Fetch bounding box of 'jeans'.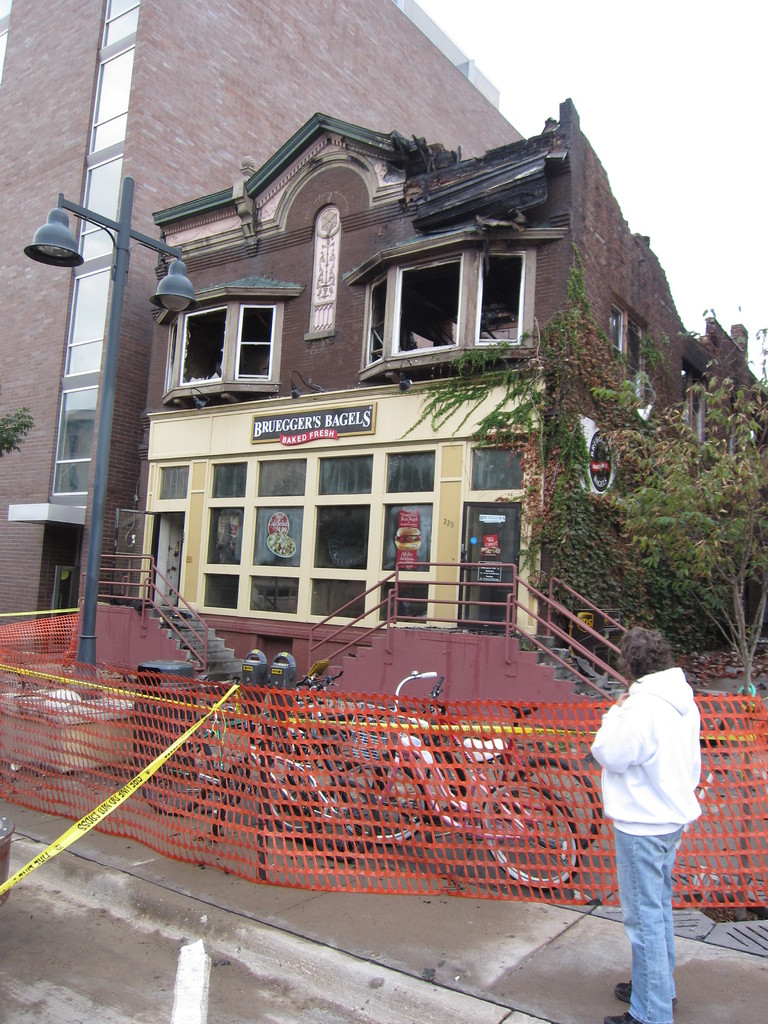
Bbox: <region>605, 803, 706, 1011</region>.
